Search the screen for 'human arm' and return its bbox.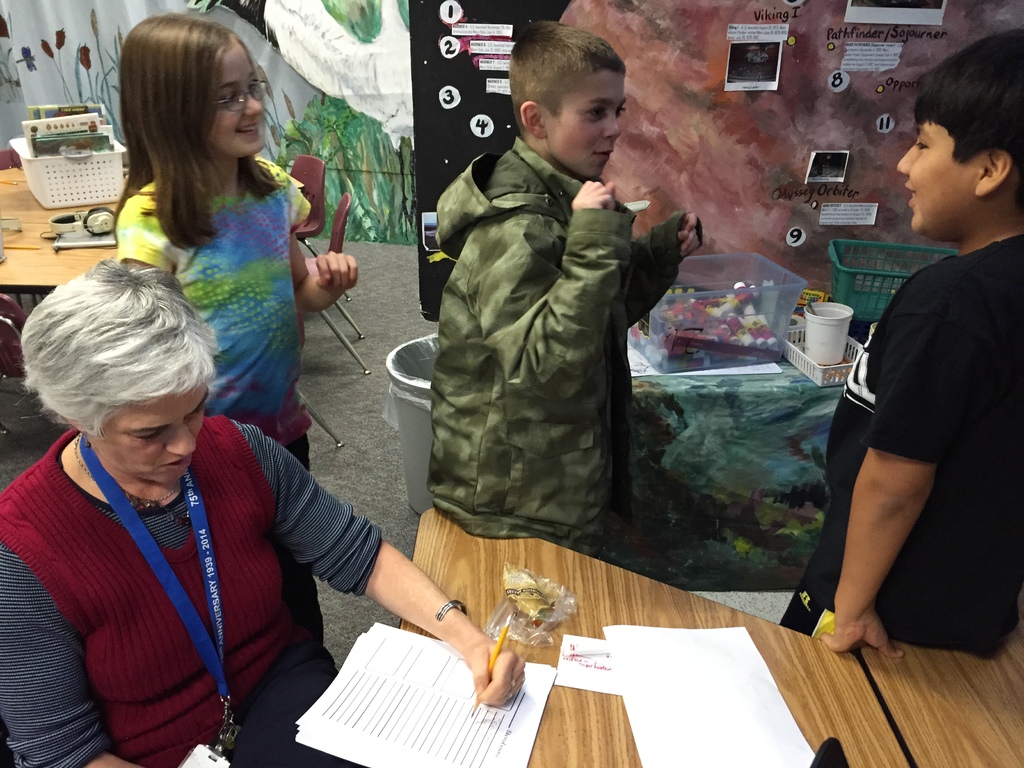
Found: <region>116, 200, 178, 276</region>.
